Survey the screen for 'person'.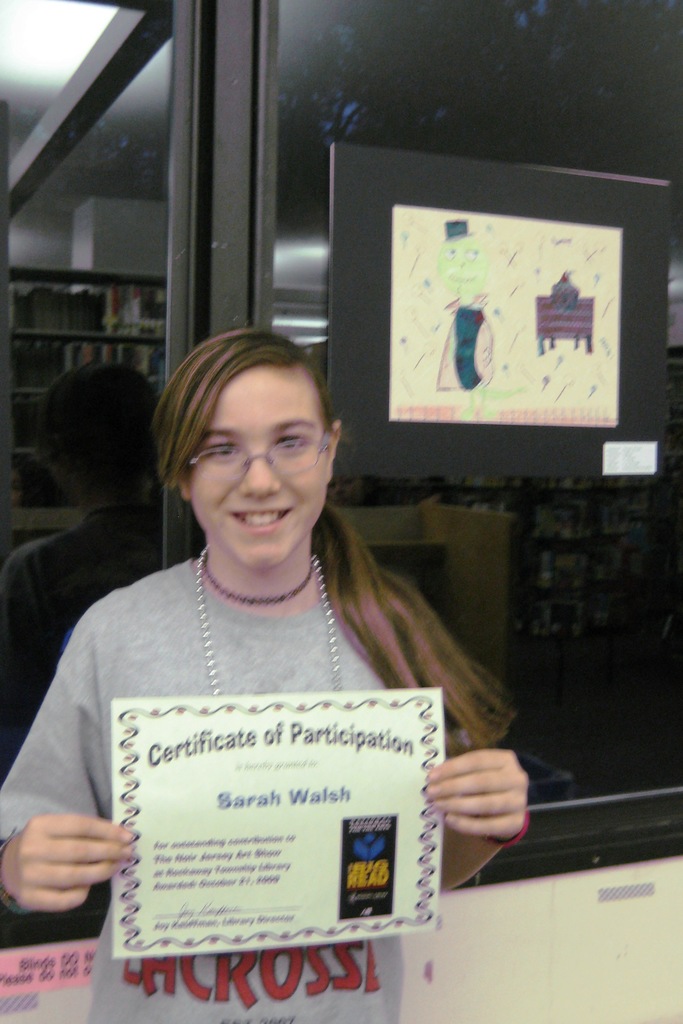
Survey found: {"left": 44, "top": 300, "right": 496, "bottom": 993}.
